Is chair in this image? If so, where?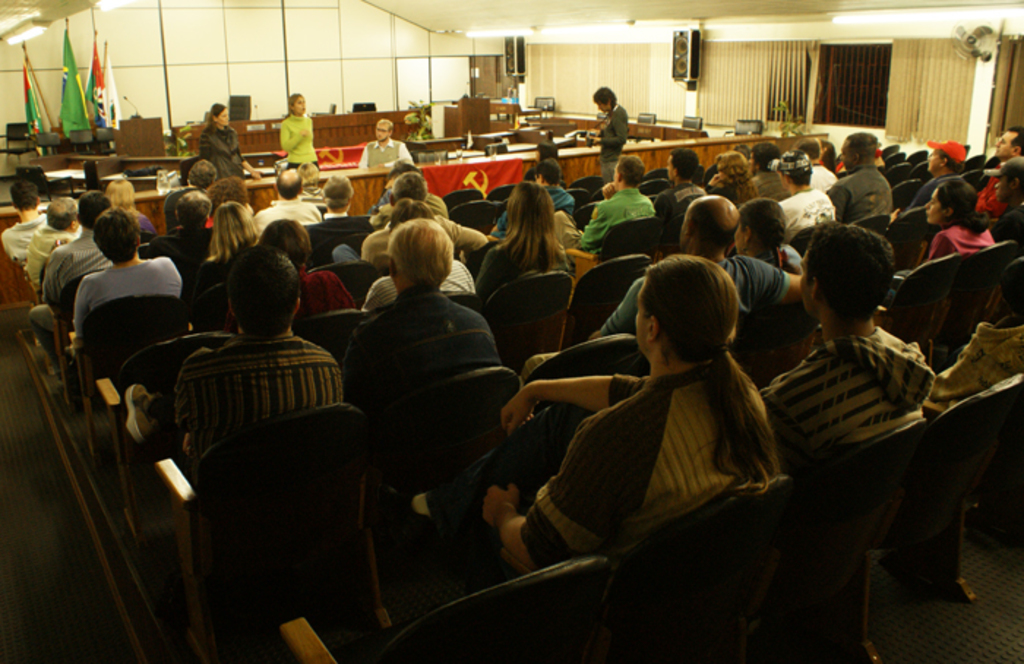
Yes, at region(790, 429, 925, 663).
